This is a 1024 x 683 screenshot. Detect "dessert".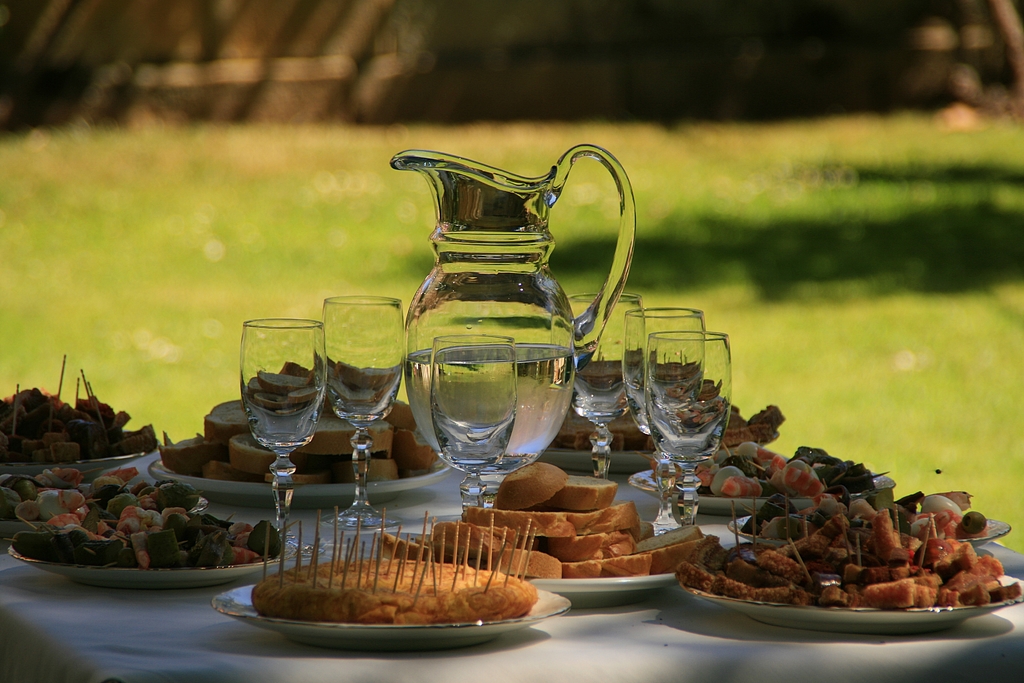
(390,399,444,474).
